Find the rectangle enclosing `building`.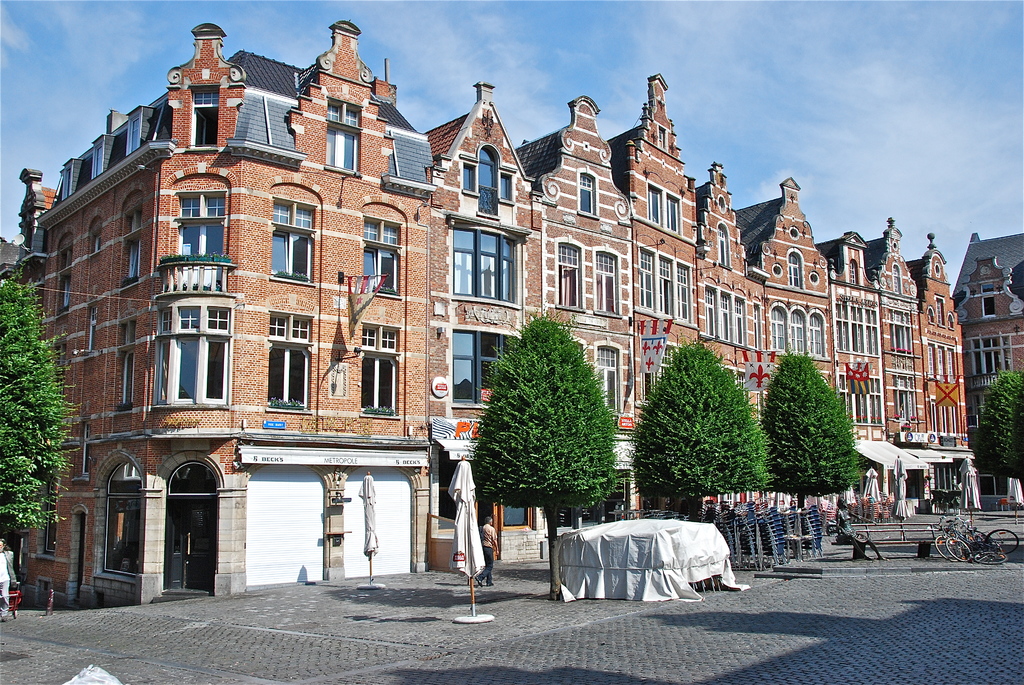
0, 17, 1023, 604.
